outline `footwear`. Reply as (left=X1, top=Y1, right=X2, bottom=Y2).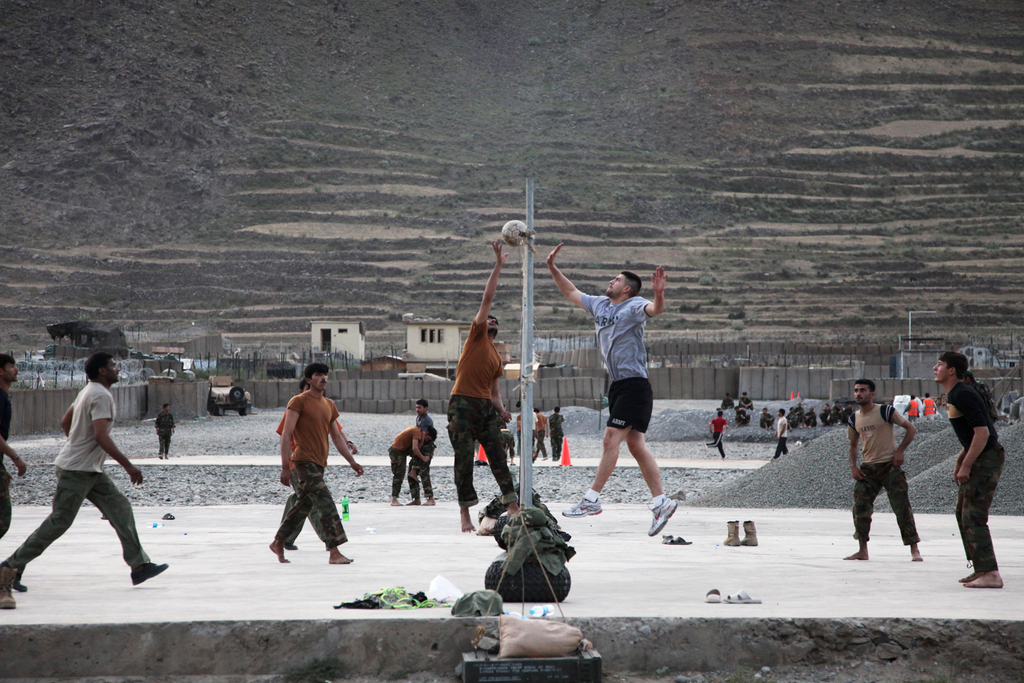
(left=15, top=572, right=25, bottom=591).
